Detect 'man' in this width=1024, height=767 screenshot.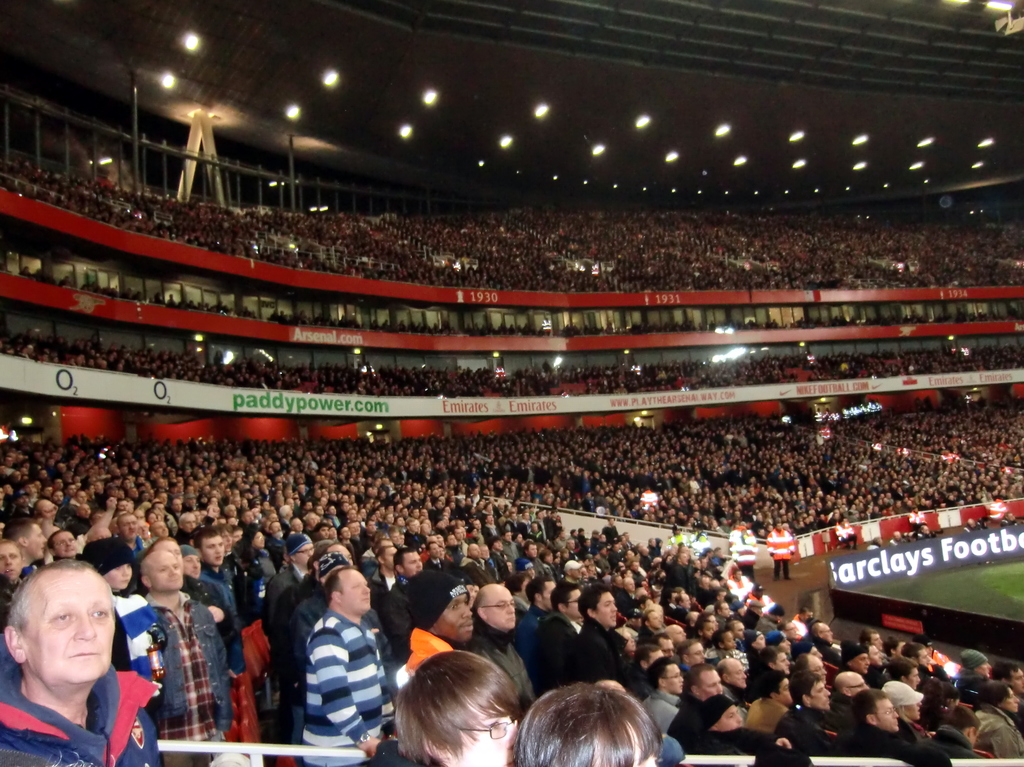
Detection: crop(362, 647, 519, 766).
